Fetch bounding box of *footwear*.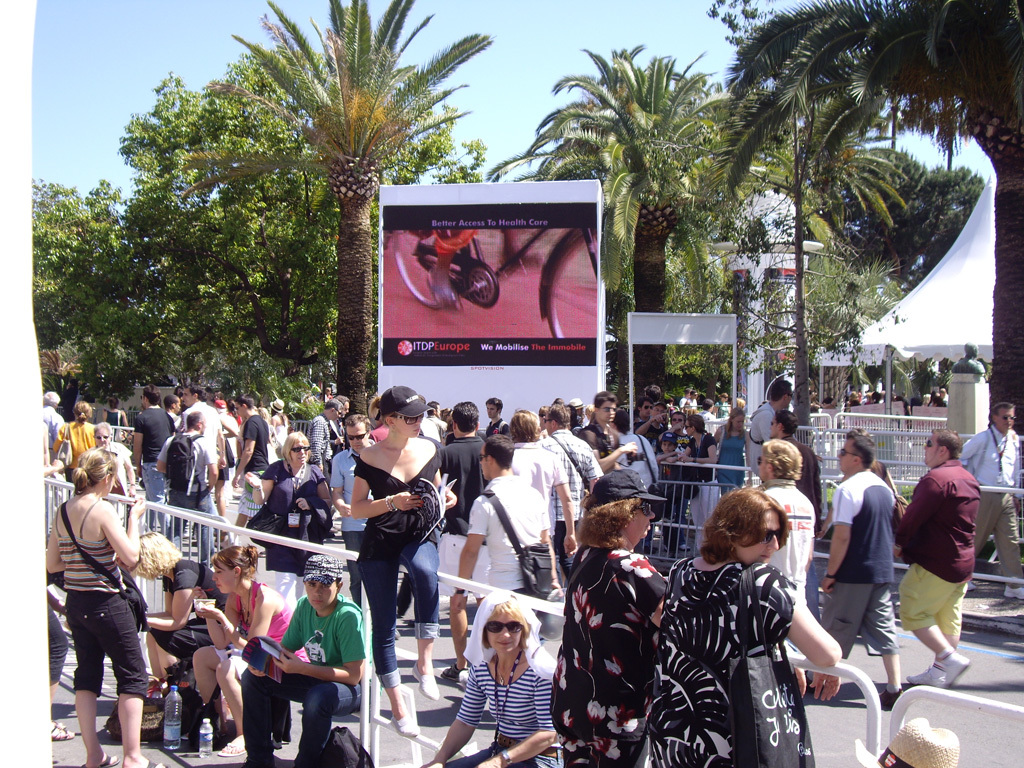
Bbox: l=48, t=721, r=78, b=740.
